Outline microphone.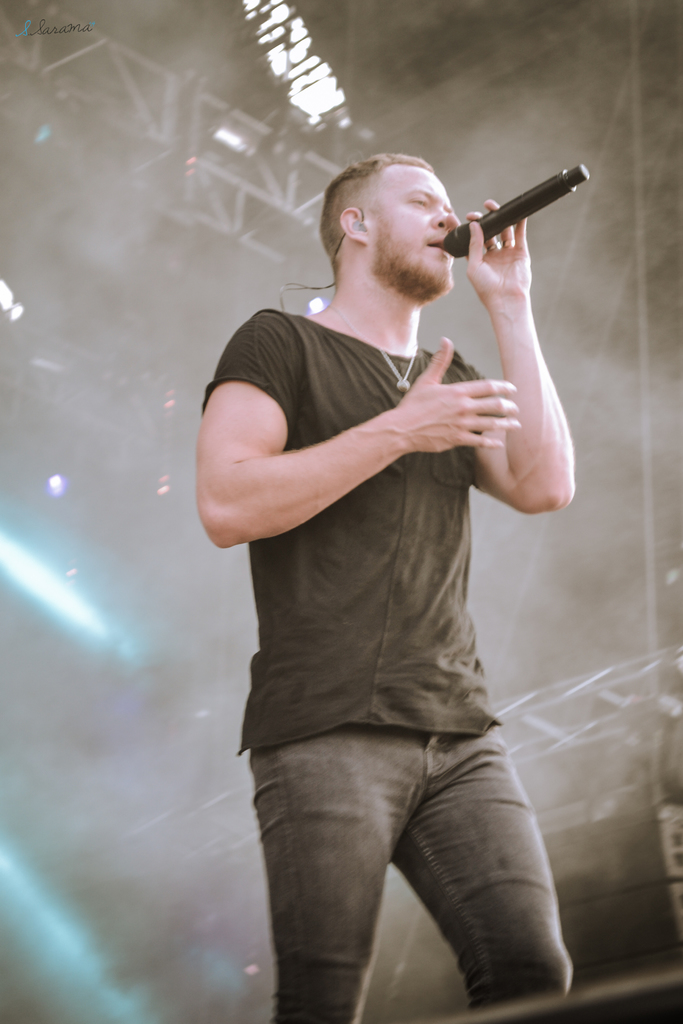
Outline: 442:161:591:256.
